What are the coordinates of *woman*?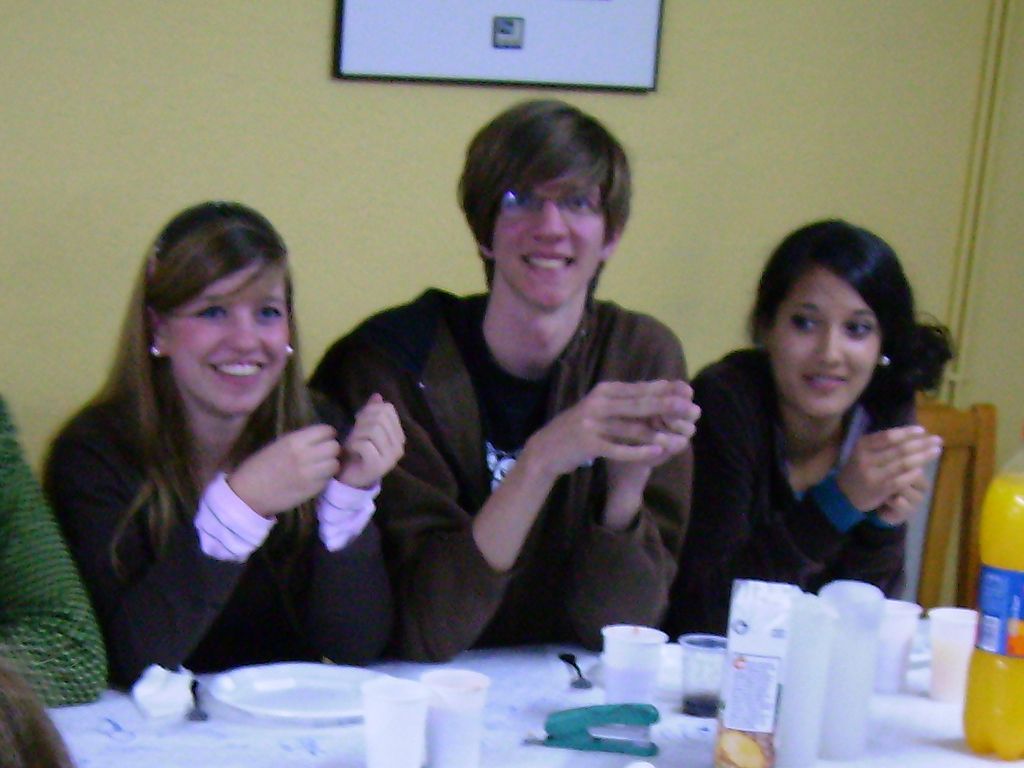
bbox(656, 223, 955, 647).
